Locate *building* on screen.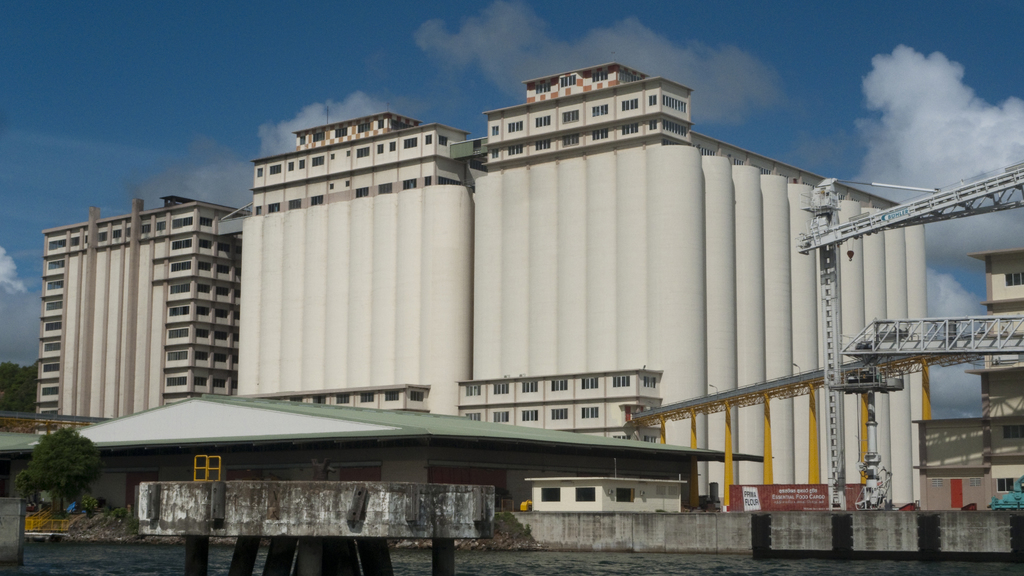
On screen at pyautogui.locateOnScreen(911, 249, 1023, 510).
